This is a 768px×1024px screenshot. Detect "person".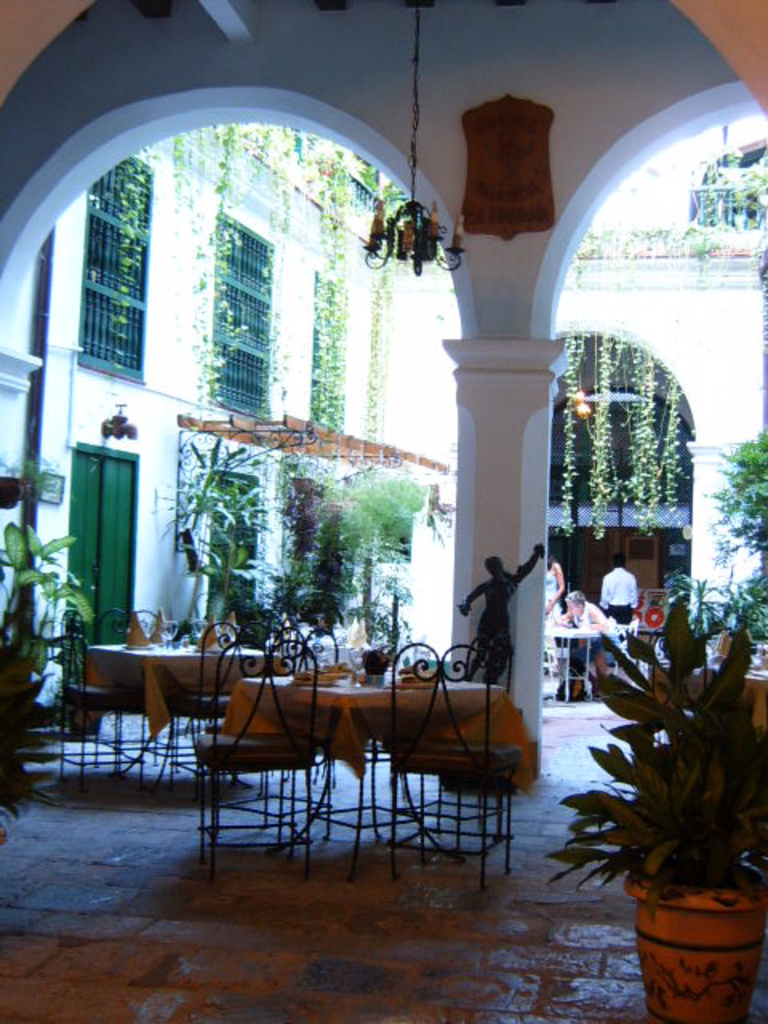
Rect(595, 549, 638, 638).
